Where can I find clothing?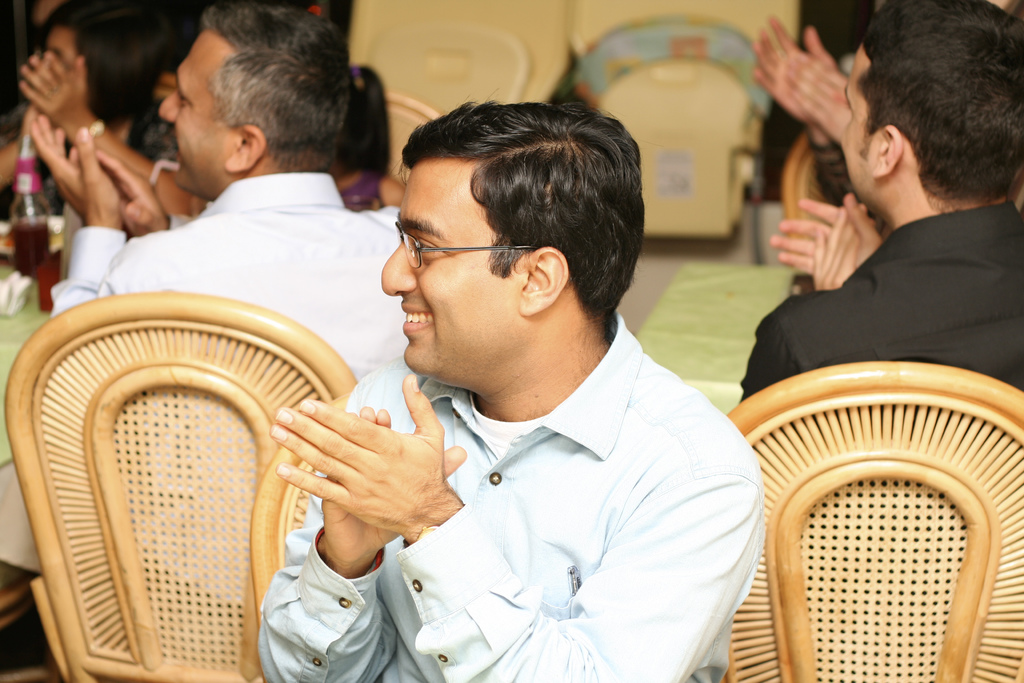
You can find it at (x1=732, y1=202, x2=1023, y2=381).
